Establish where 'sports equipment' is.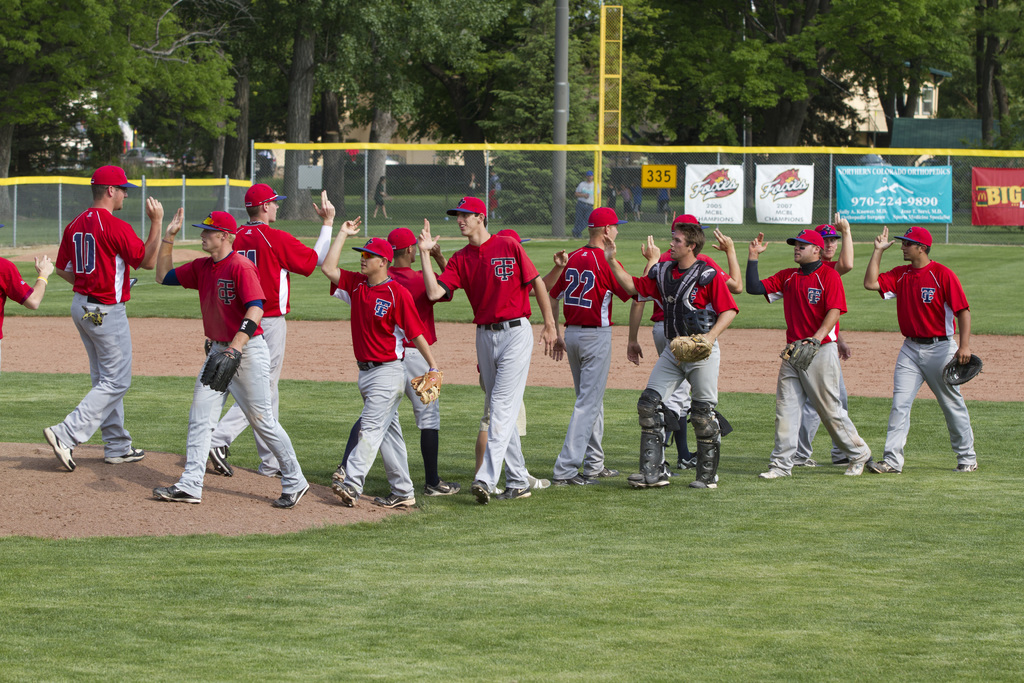
Established at BBox(412, 371, 442, 402).
